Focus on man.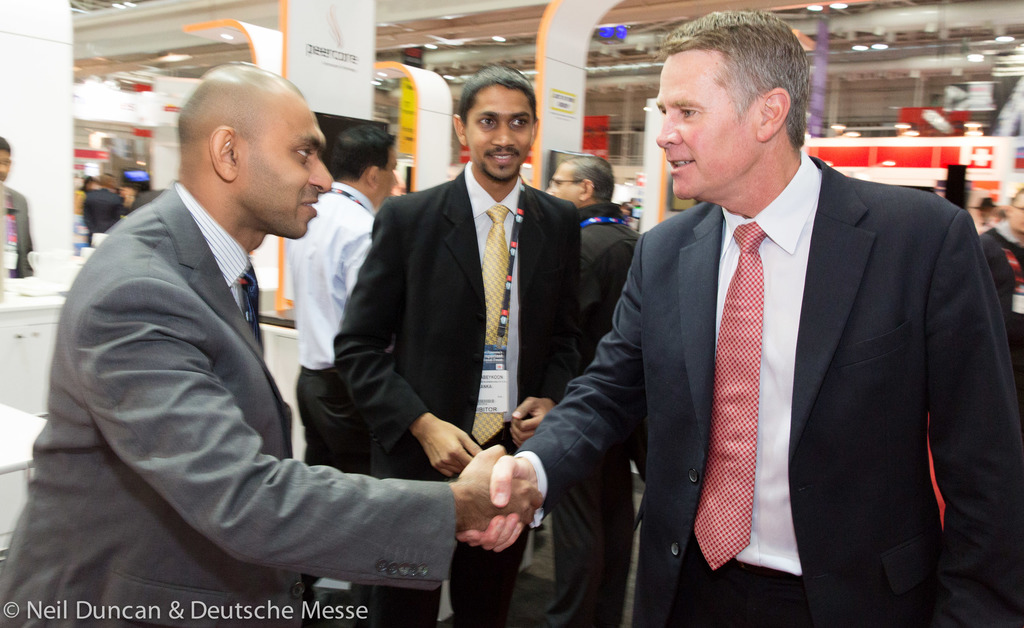
Focused at box(0, 57, 539, 627).
